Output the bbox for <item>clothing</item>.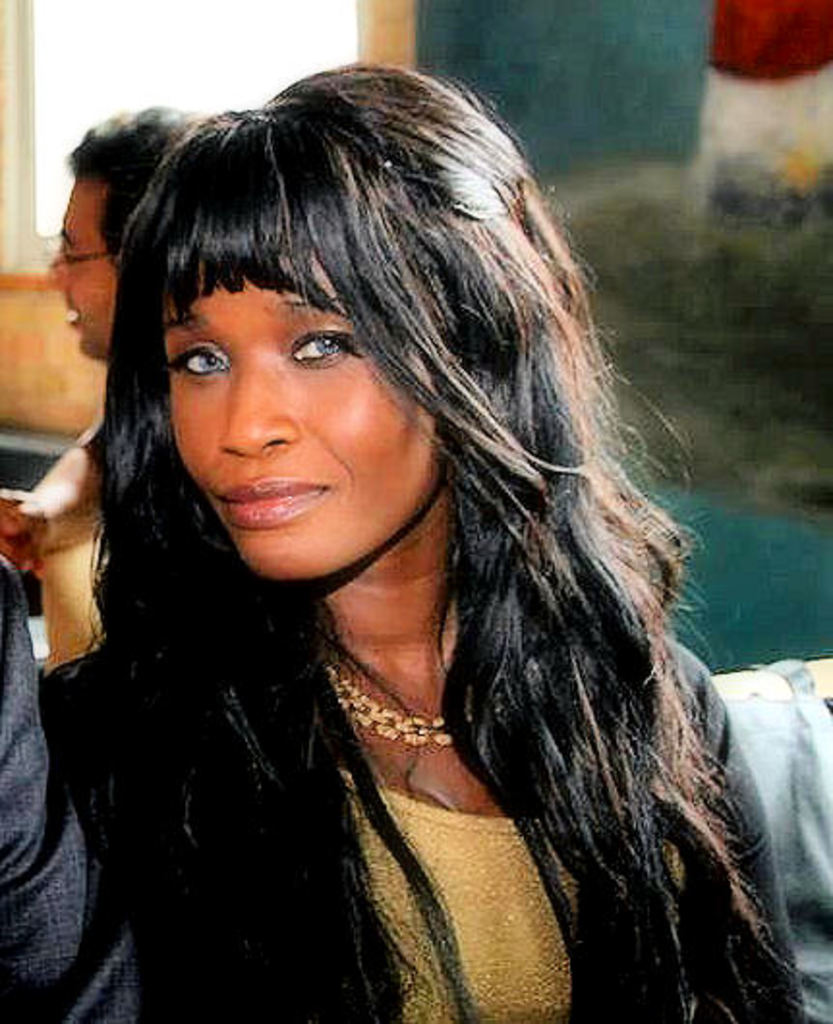
crop(0, 562, 182, 1022).
